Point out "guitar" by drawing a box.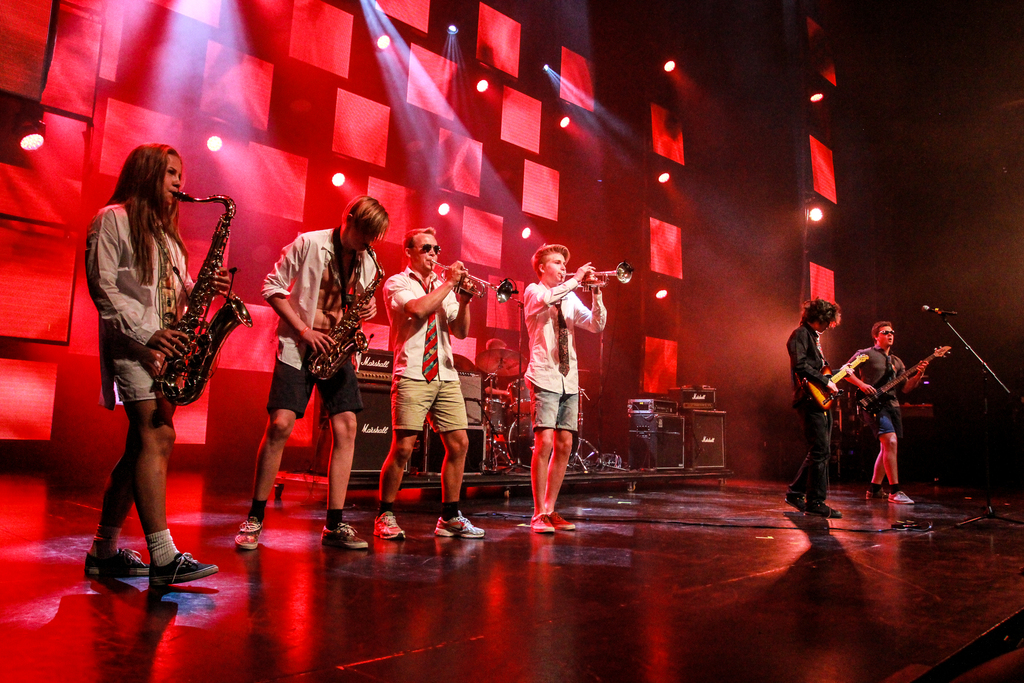
(left=809, top=349, right=868, bottom=416).
